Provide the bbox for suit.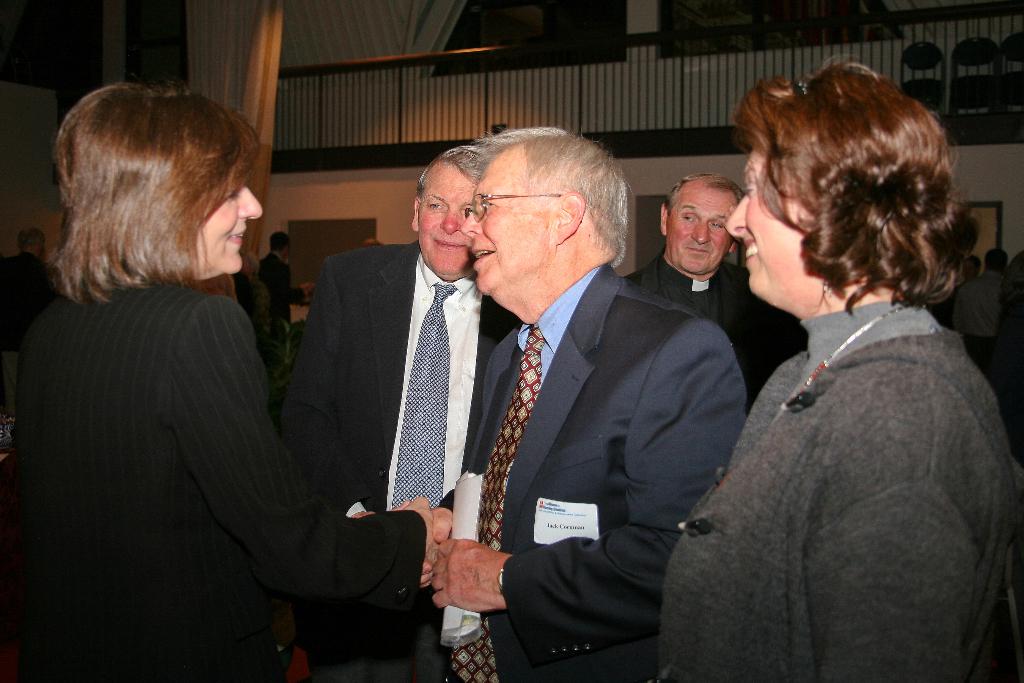
box(262, 251, 304, 321).
